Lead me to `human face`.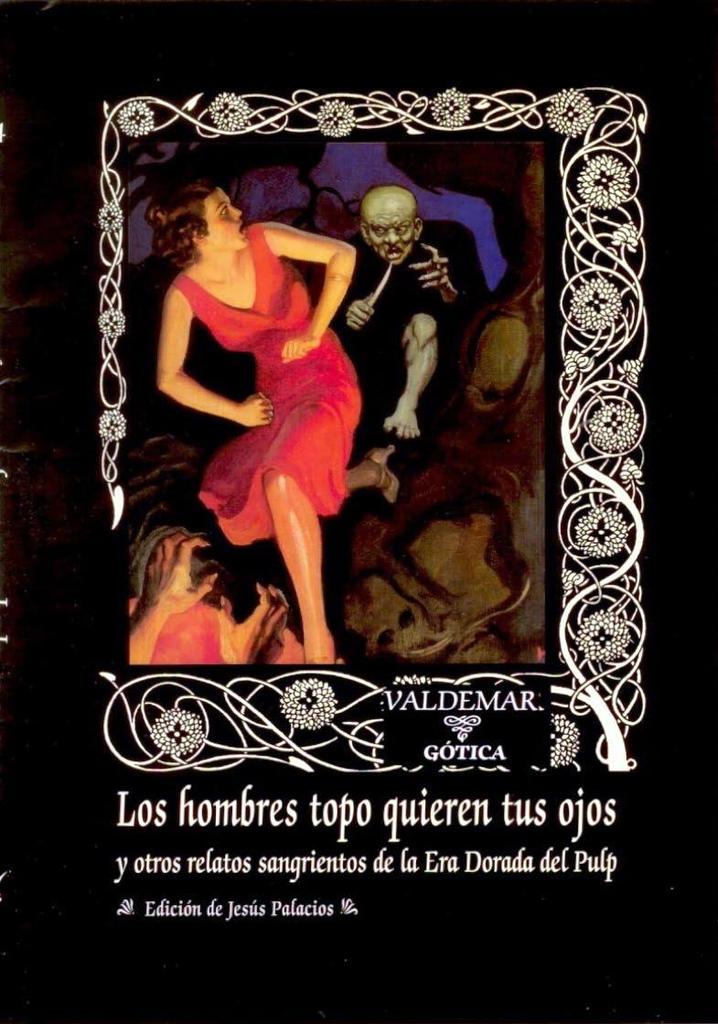
Lead to (206,185,249,249).
